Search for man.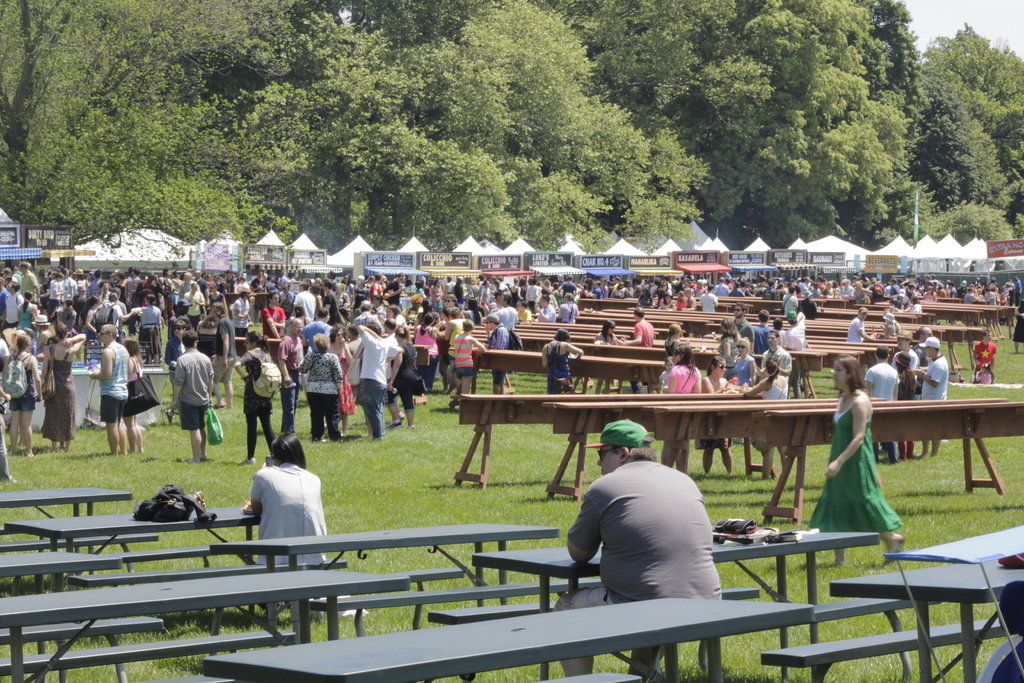
Found at 625 304 655 399.
